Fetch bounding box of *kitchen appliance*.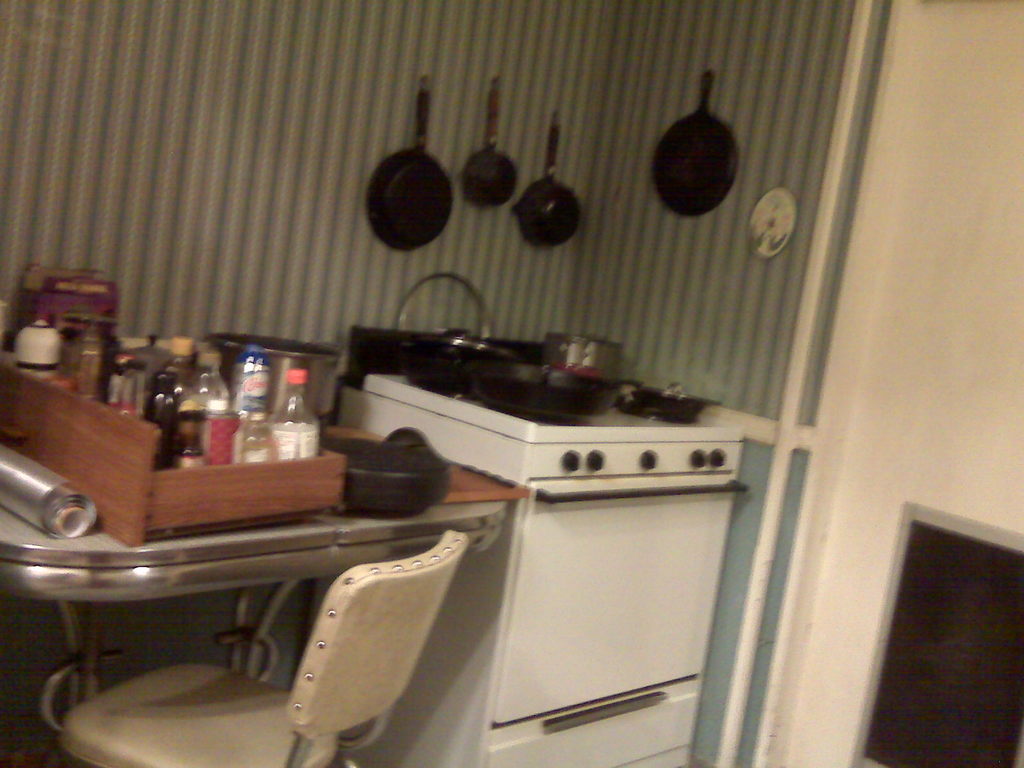
Bbox: left=178, top=405, right=202, bottom=462.
